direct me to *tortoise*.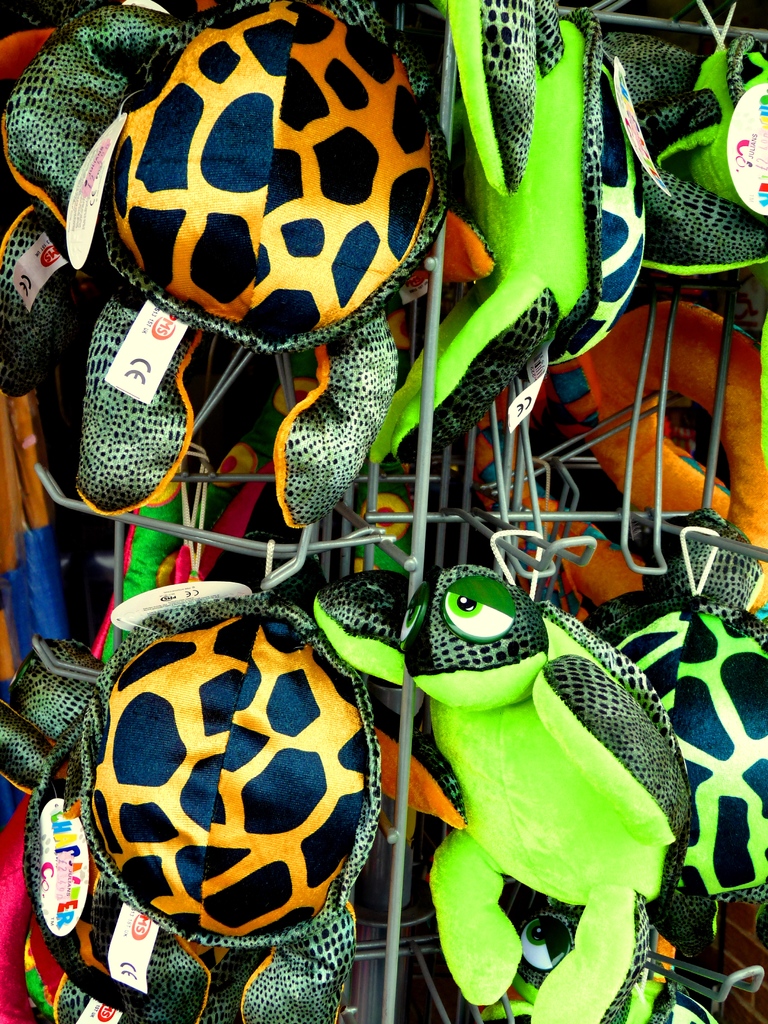
Direction: 369, 0, 649, 468.
